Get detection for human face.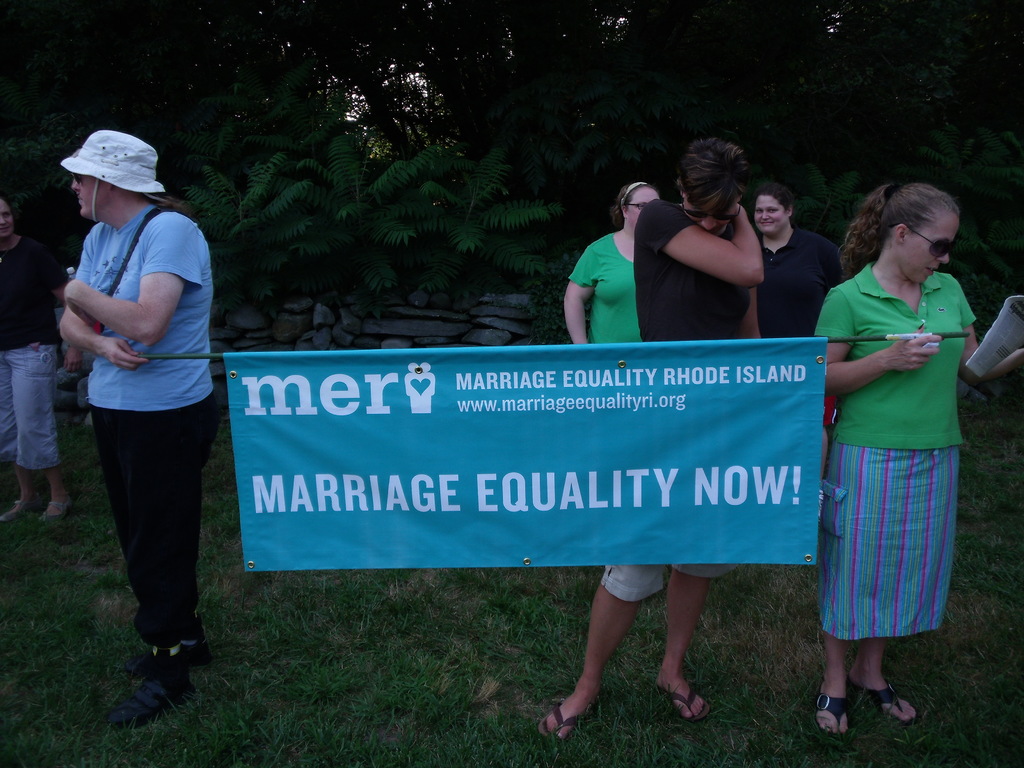
Detection: crop(908, 213, 960, 284).
